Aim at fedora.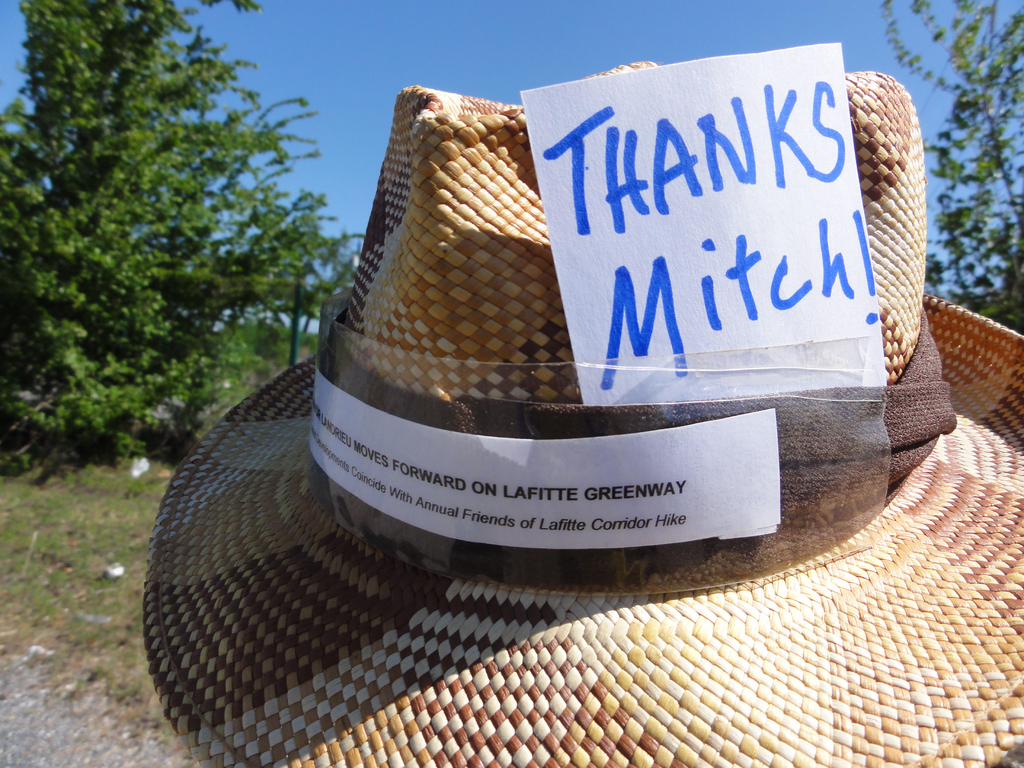
Aimed at BBox(156, 105, 993, 736).
